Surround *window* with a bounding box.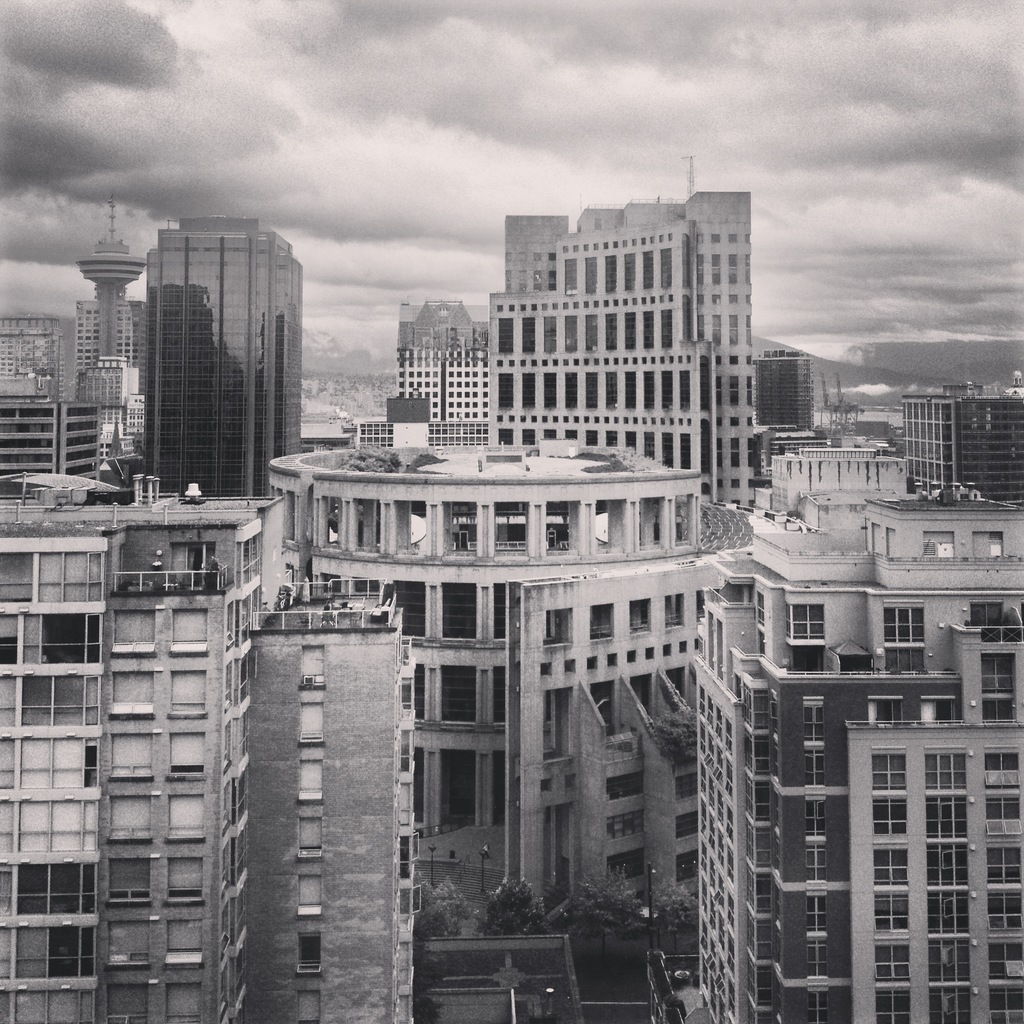
921/851/966/883.
